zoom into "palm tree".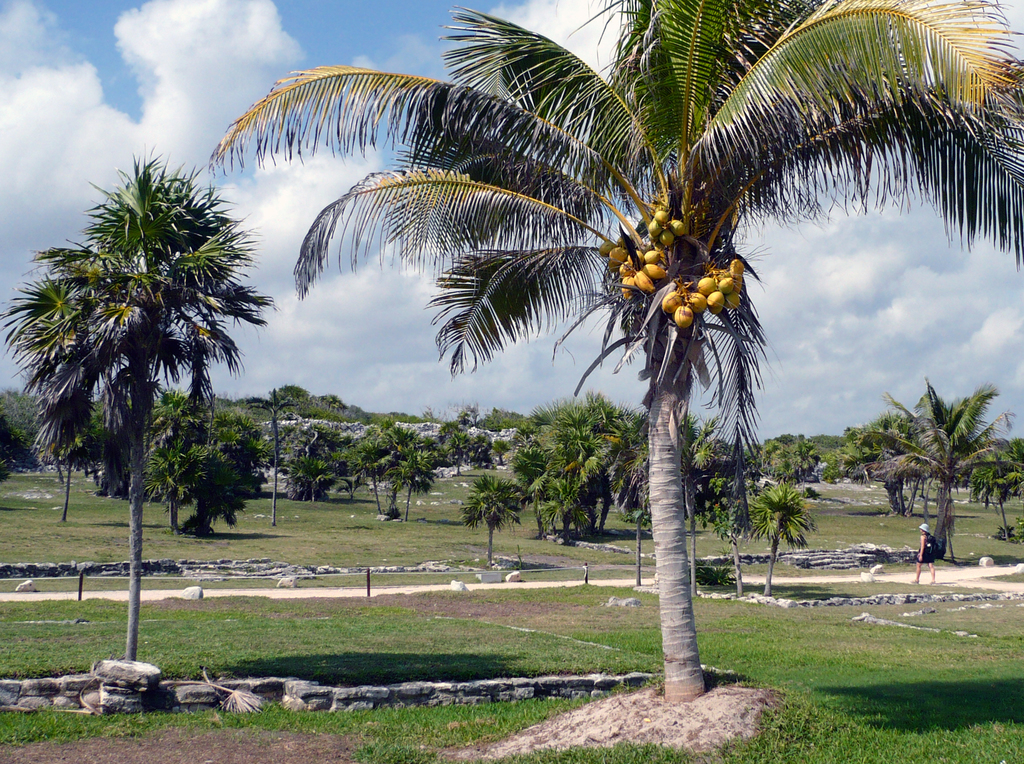
Zoom target: 139 10 956 735.
